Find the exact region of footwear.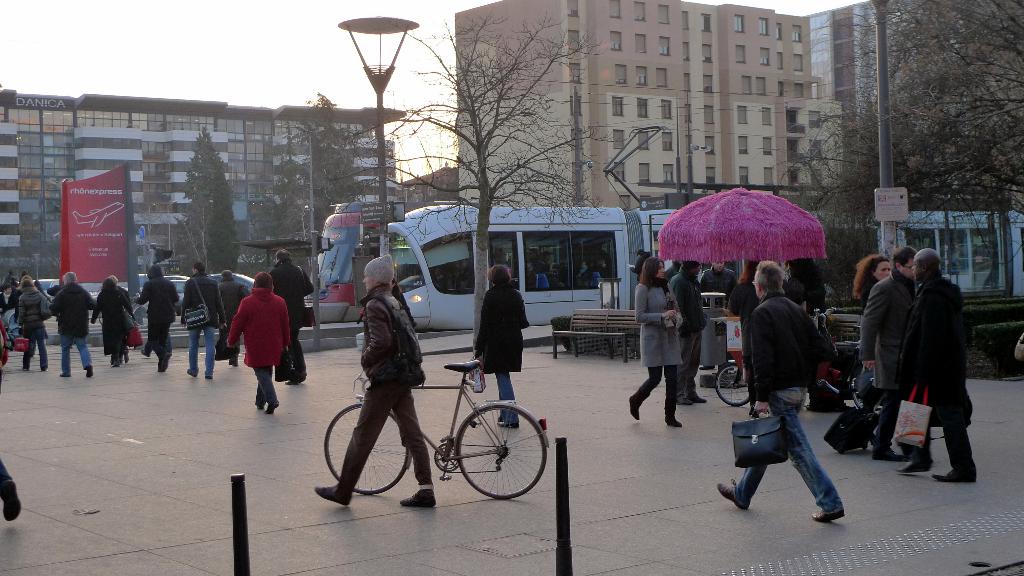
Exact region: Rect(499, 422, 521, 429).
